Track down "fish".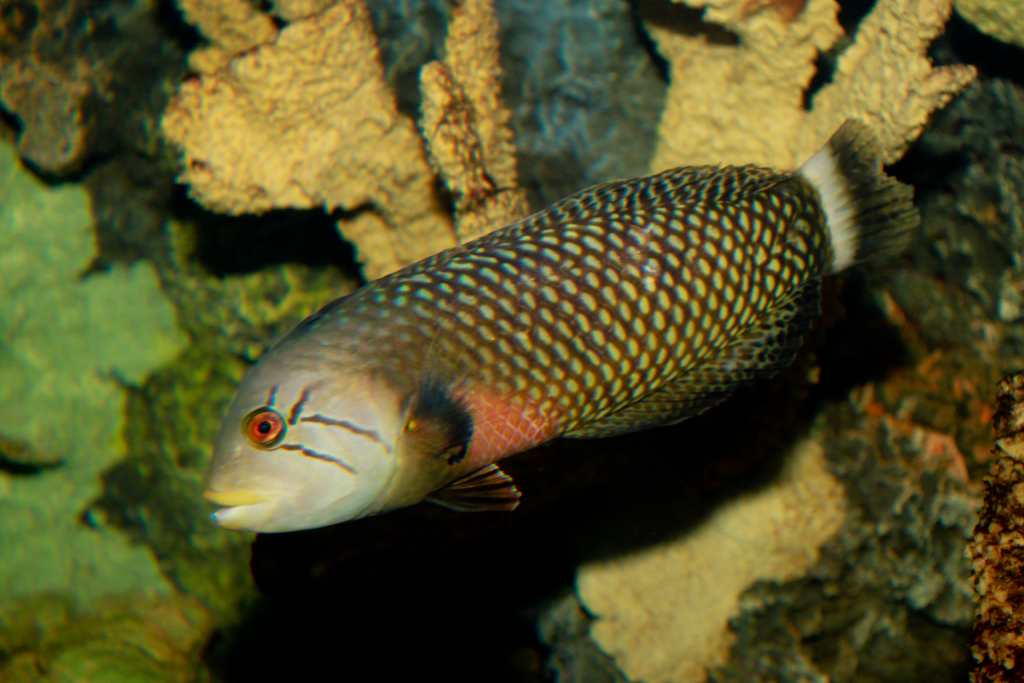
Tracked to box=[205, 133, 959, 571].
